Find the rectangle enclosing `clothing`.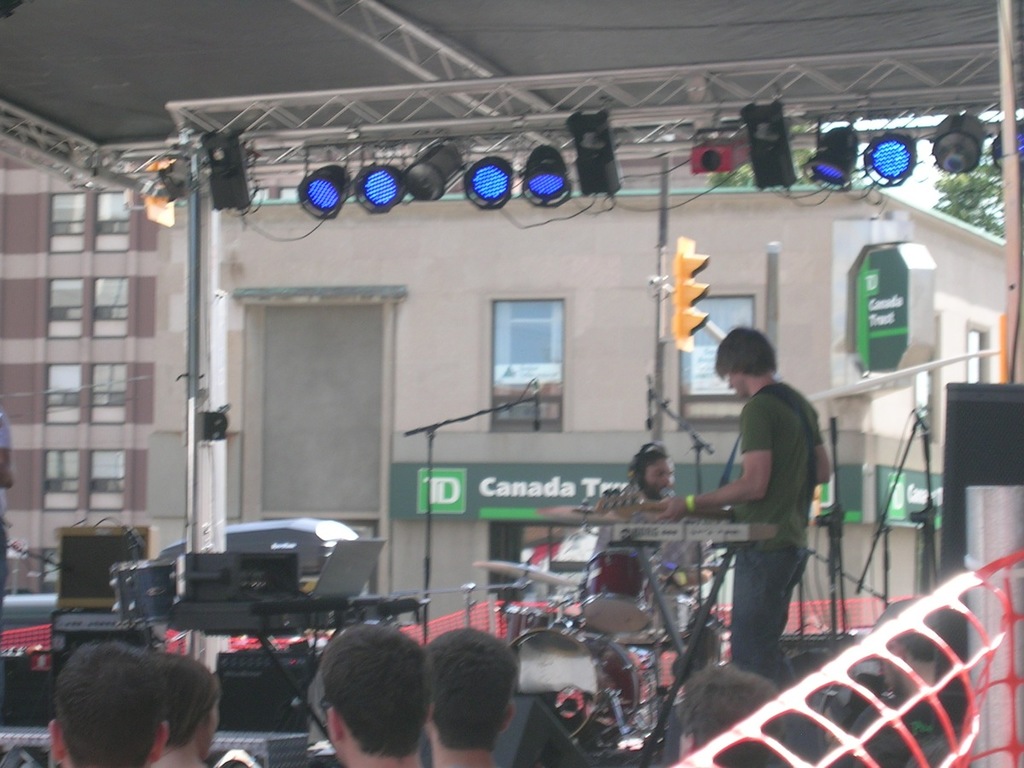
(590, 497, 646, 707).
